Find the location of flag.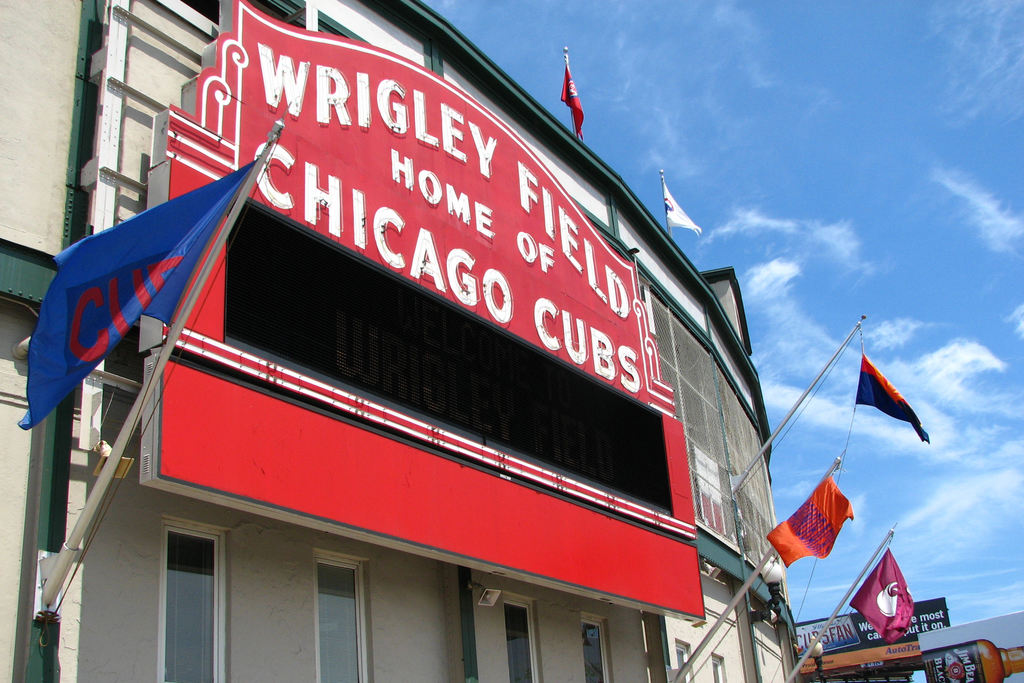
Location: (left=843, top=544, right=927, bottom=637).
